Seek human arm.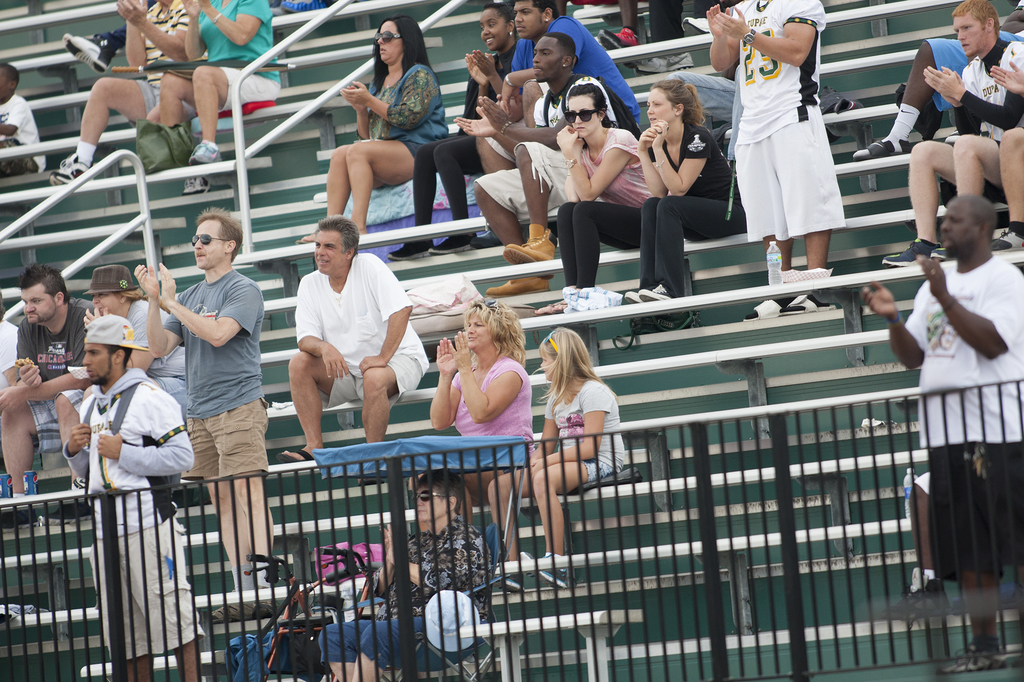
380,522,491,588.
